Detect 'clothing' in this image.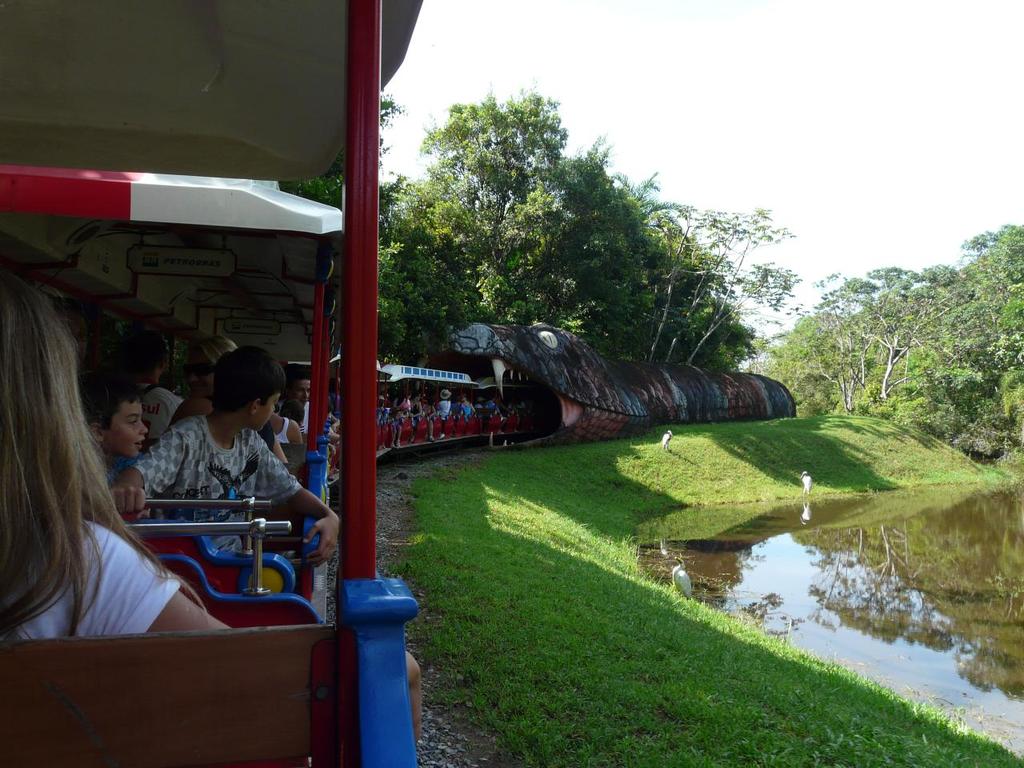
Detection: l=130, t=411, r=298, b=548.
